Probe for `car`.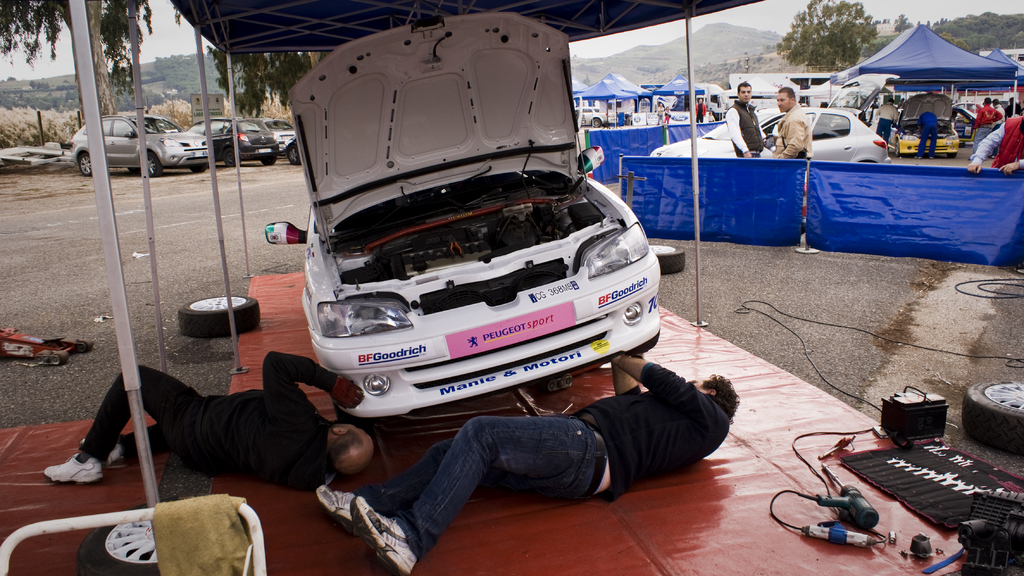
Probe result: bbox(650, 101, 893, 166).
